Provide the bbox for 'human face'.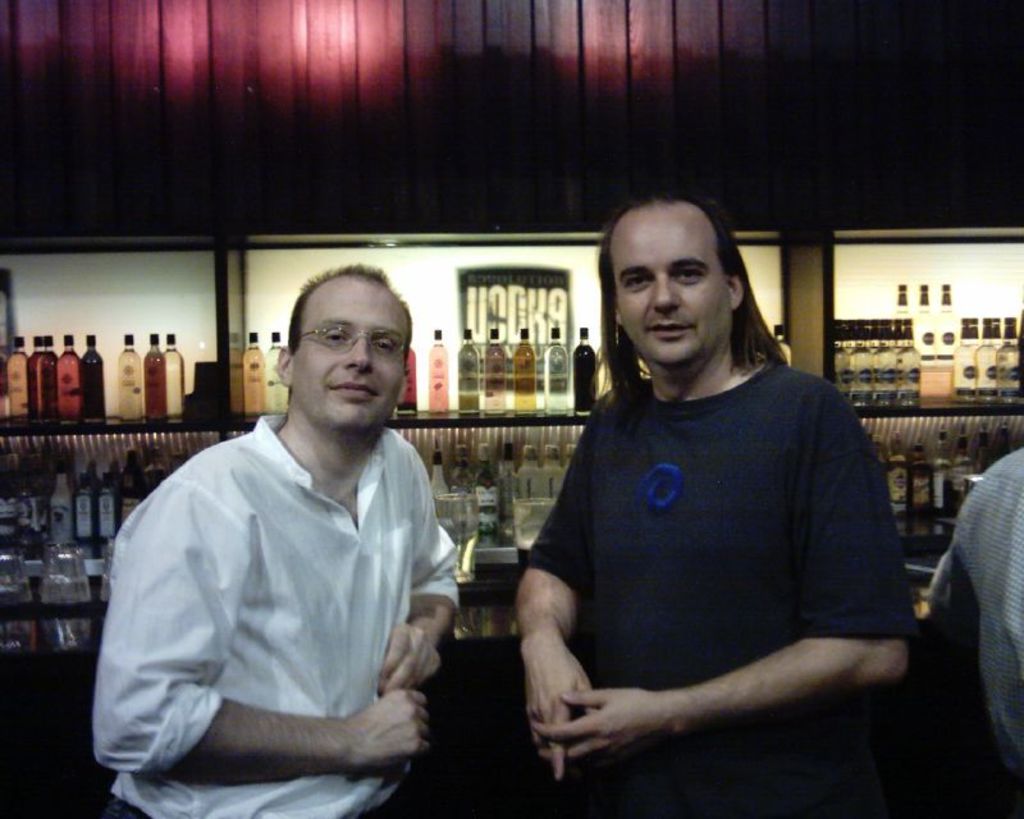
(297,275,411,430).
